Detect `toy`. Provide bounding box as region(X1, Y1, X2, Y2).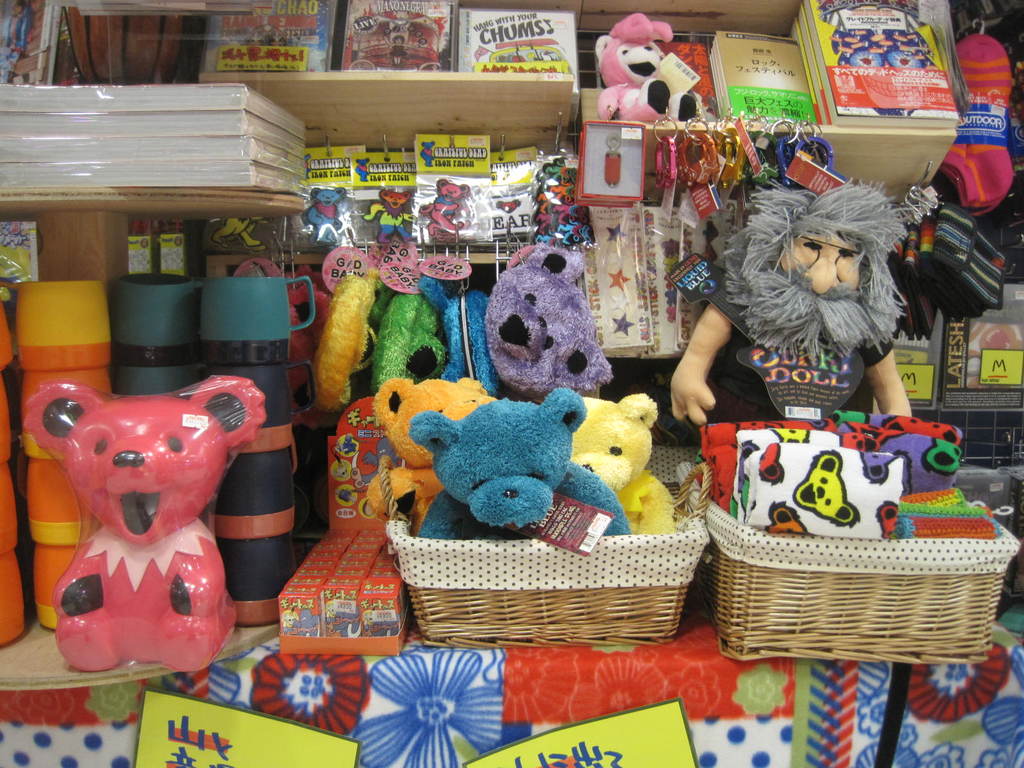
region(492, 246, 608, 400).
